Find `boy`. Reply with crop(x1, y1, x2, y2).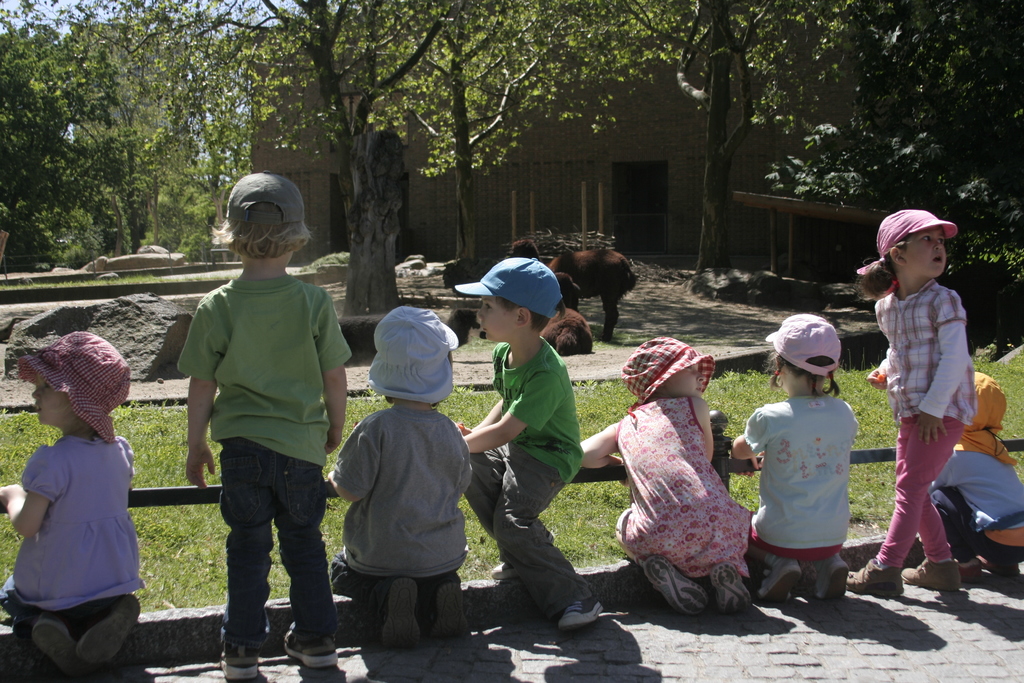
crop(928, 372, 1023, 580).
